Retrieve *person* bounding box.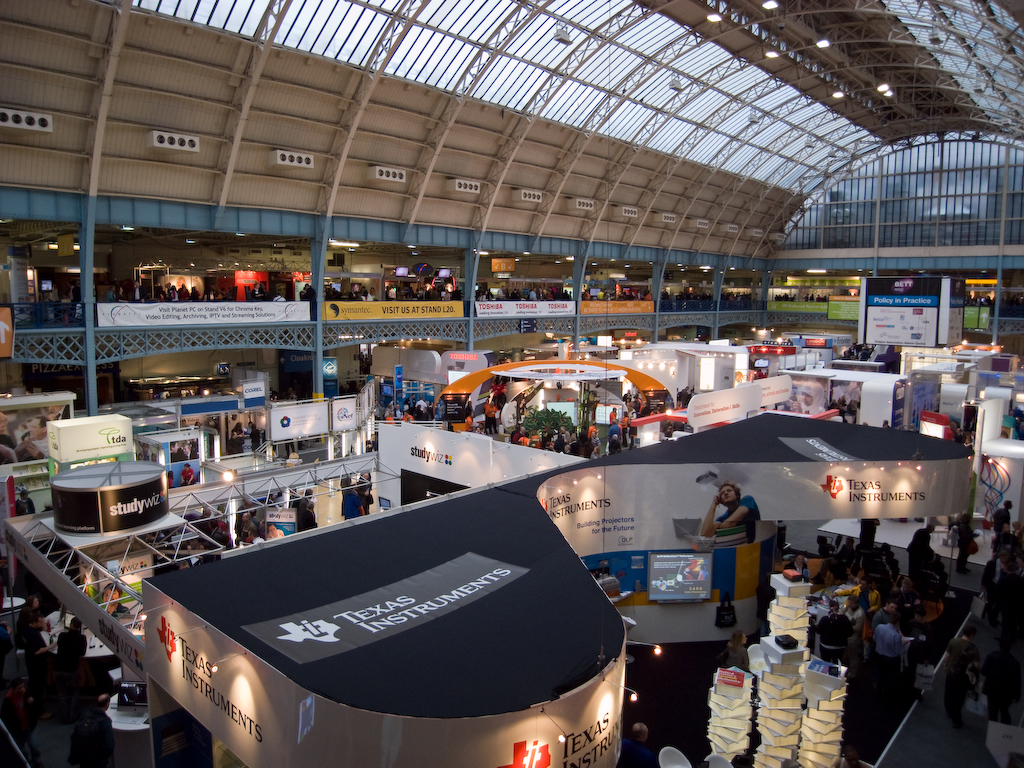
Bounding box: x1=182, y1=440, x2=198, y2=460.
